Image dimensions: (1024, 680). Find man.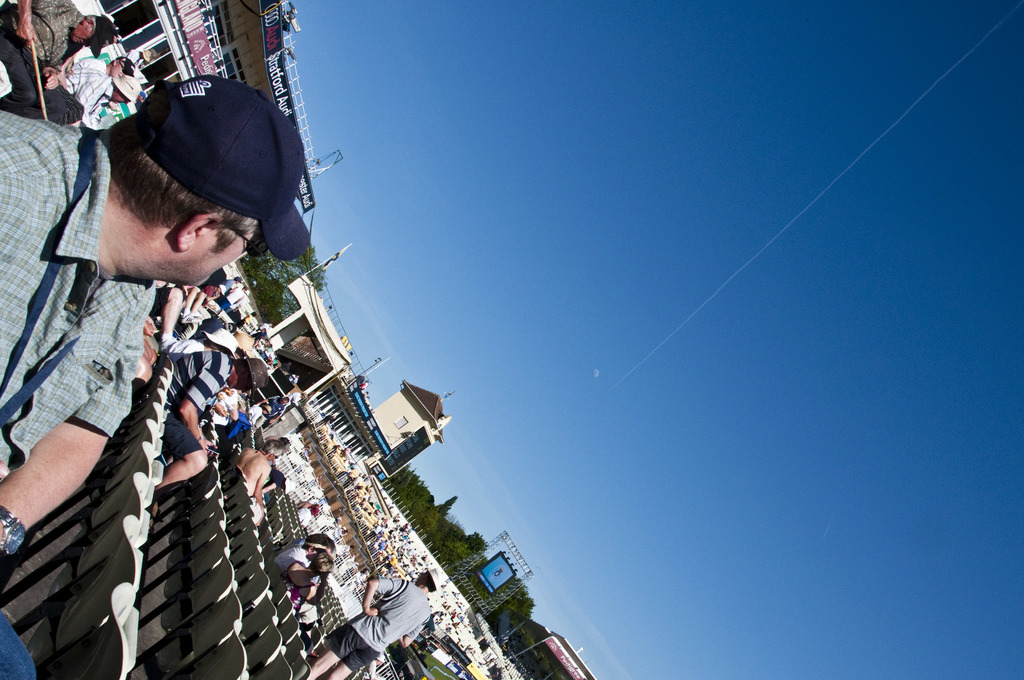
(left=155, top=353, right=268, bottom=516).
